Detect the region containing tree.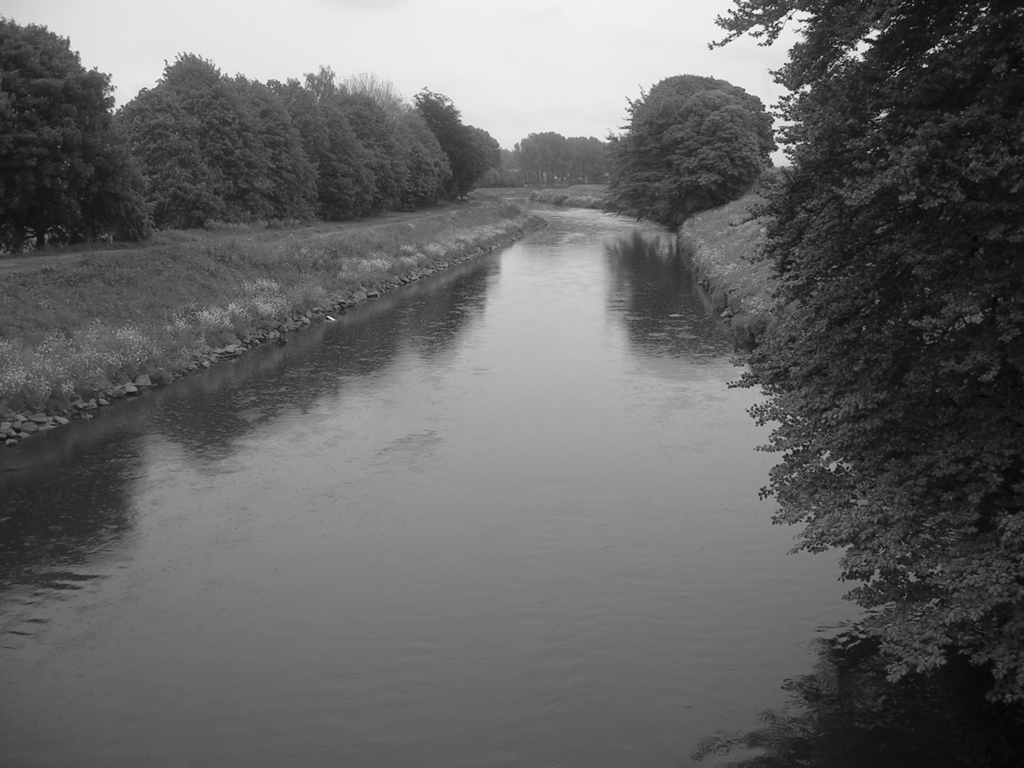
bbox=(605, 59, 784, 224).
